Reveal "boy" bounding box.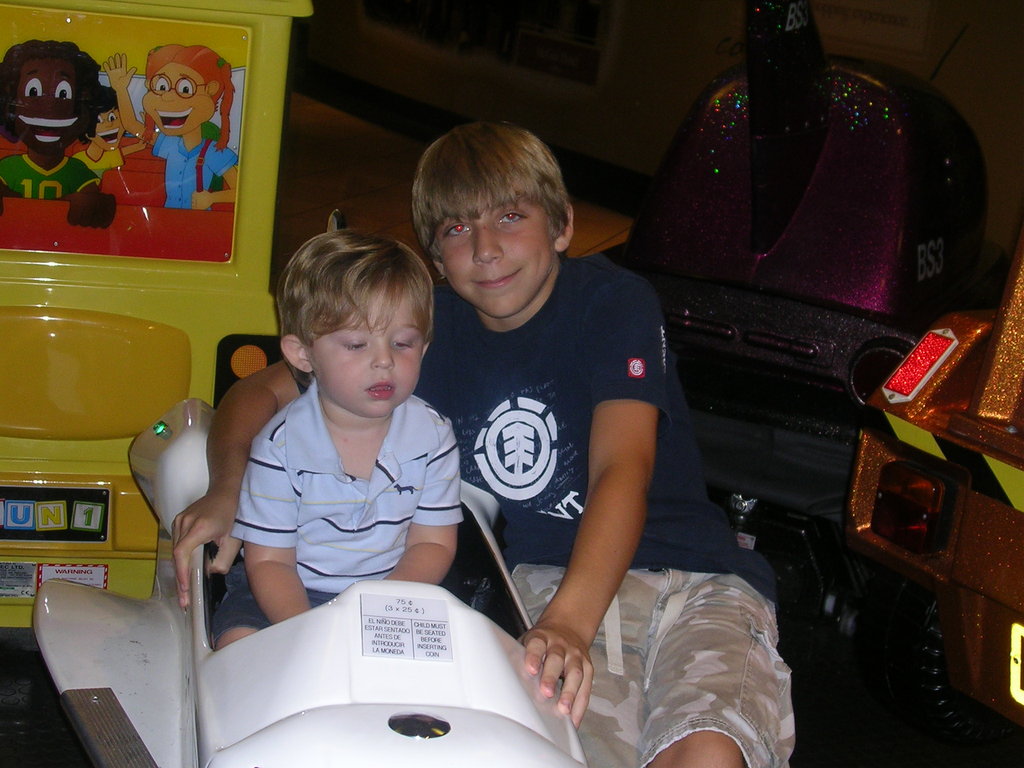
Revealed: 172 122 797 767.
